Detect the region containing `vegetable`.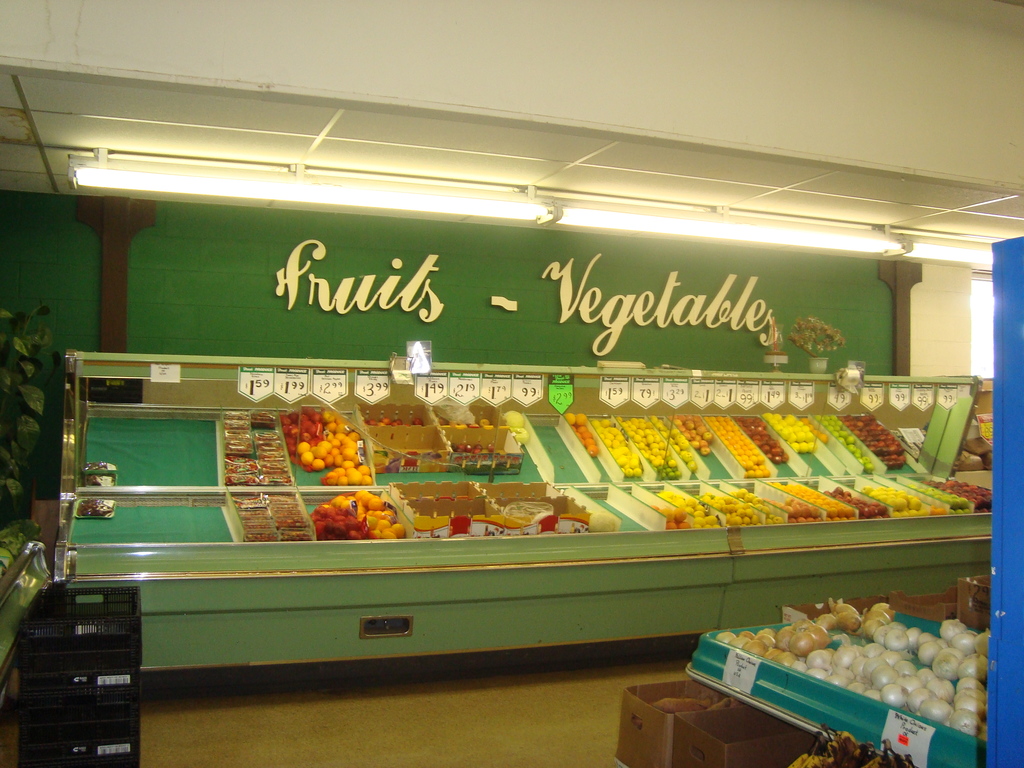
x1=564, y1=413, x2=575, y2=425.
